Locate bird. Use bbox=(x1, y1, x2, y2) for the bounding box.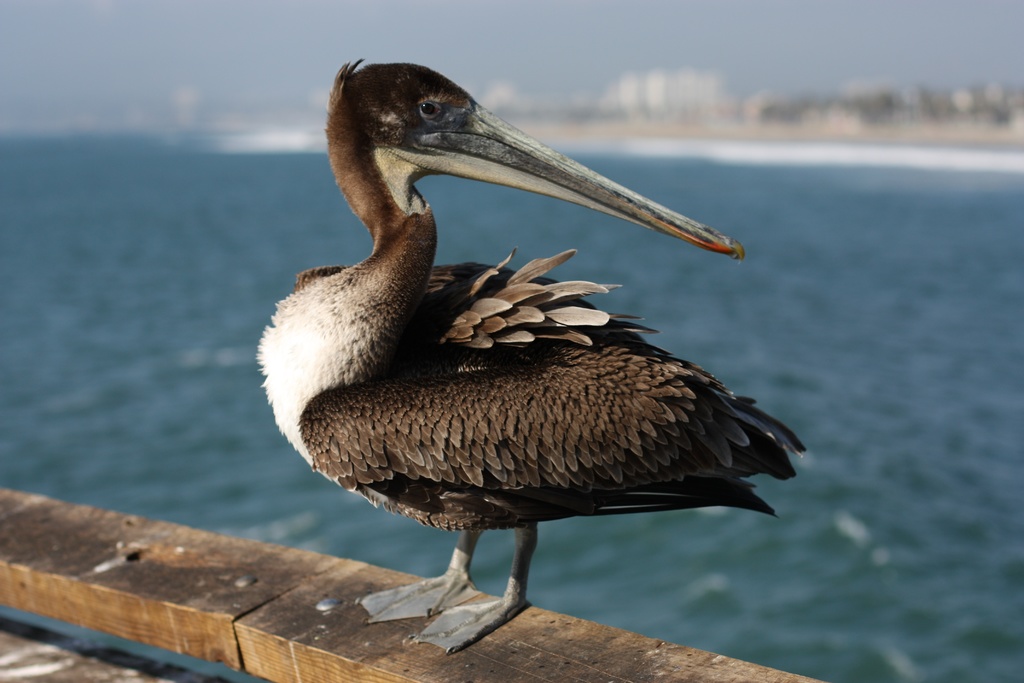
bbox=(280, 133, 760, 642).
